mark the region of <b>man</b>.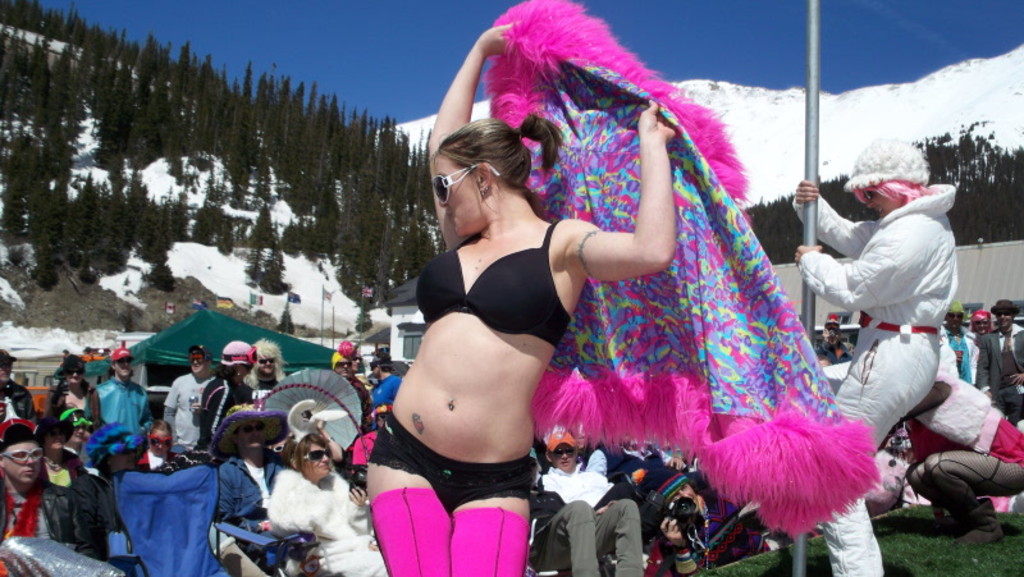
Region: 977, 298, 1023, 397.
